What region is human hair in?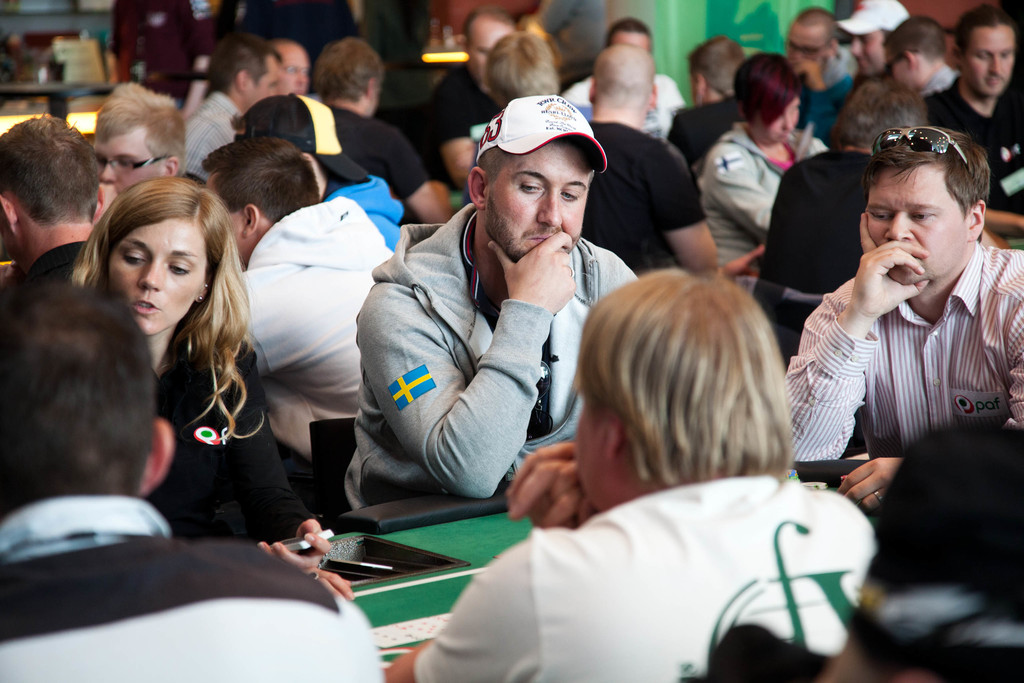
<box>483,33,561,106</box>.
